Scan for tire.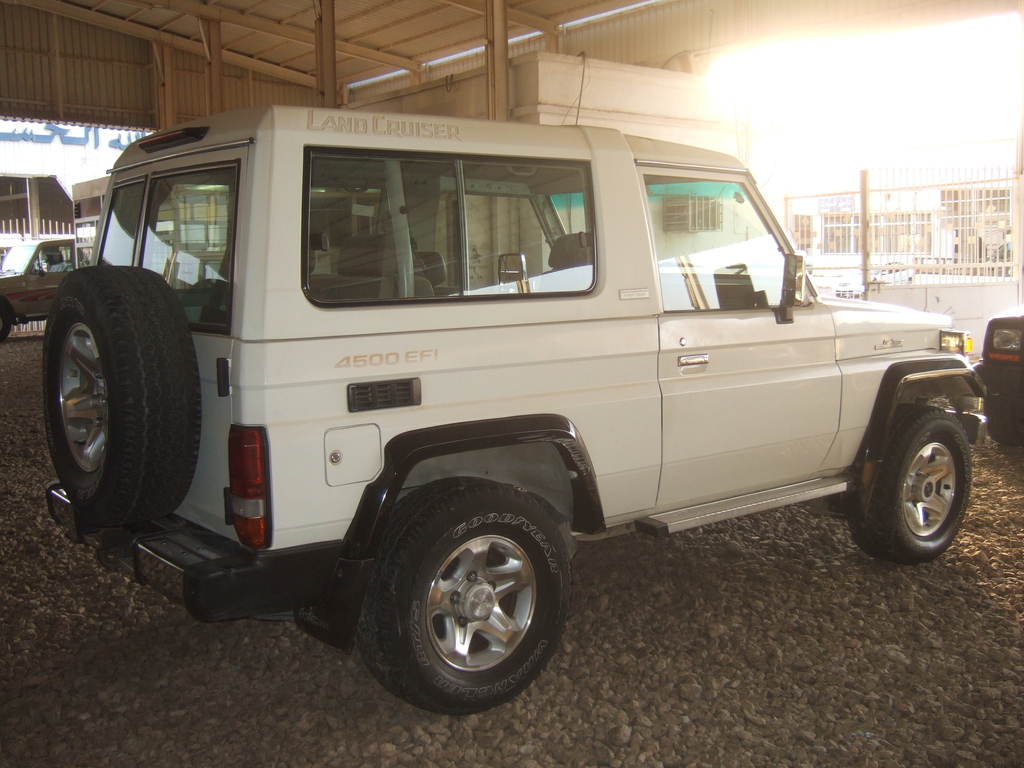
Scan result: region(0, 298, 12, 339).
